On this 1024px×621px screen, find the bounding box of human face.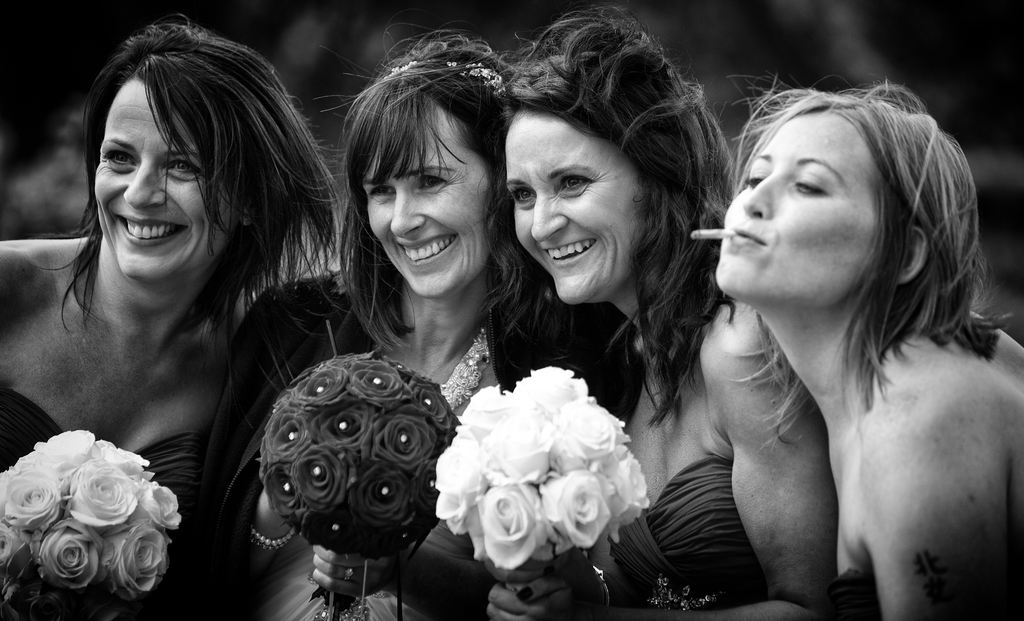
Bounding box: Rect(91, 77, 239, 286).
